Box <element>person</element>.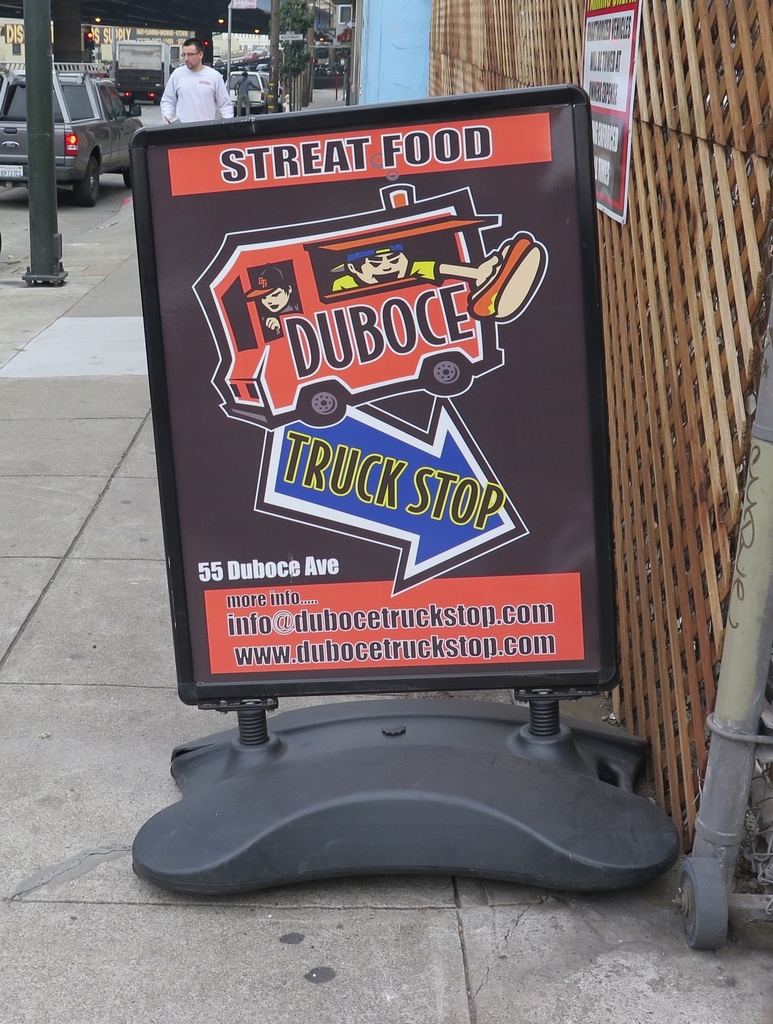
BBox(330, 242, 500, 298).
